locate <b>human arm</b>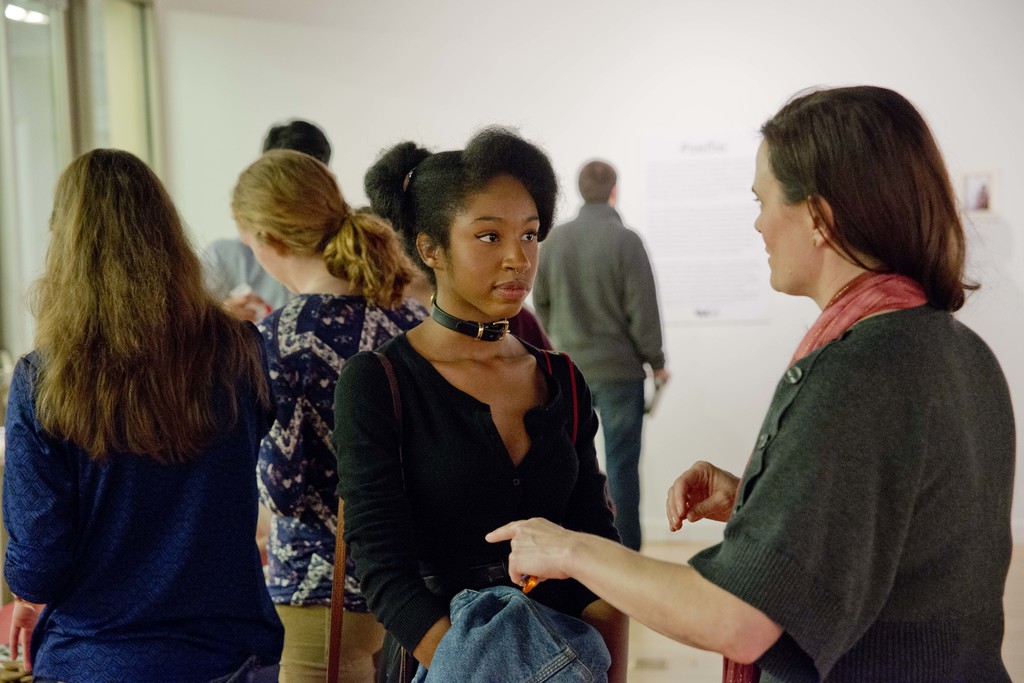
{"left": 529, "top": 249, "right": 551, "bottom": 334}
